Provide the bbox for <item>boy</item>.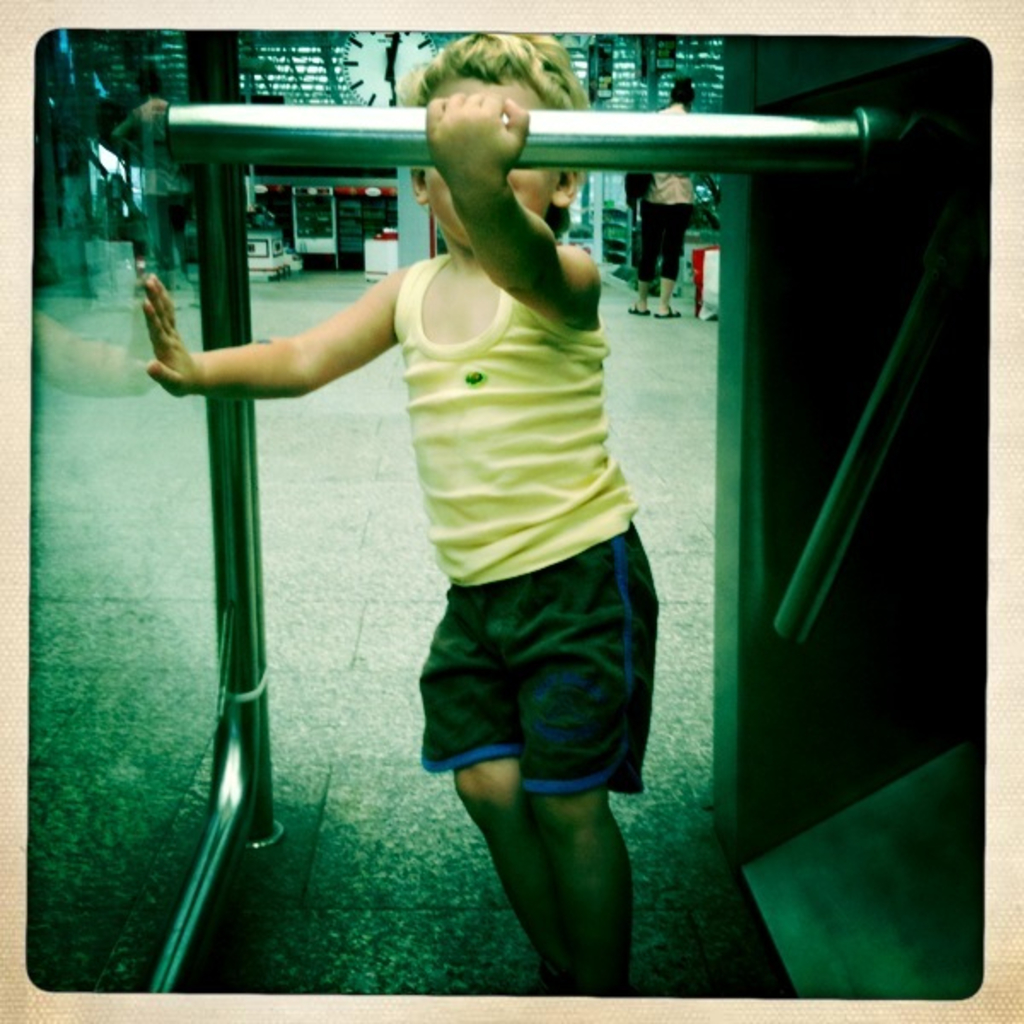
x1=167, y1=79, x2=765, y2=954.
